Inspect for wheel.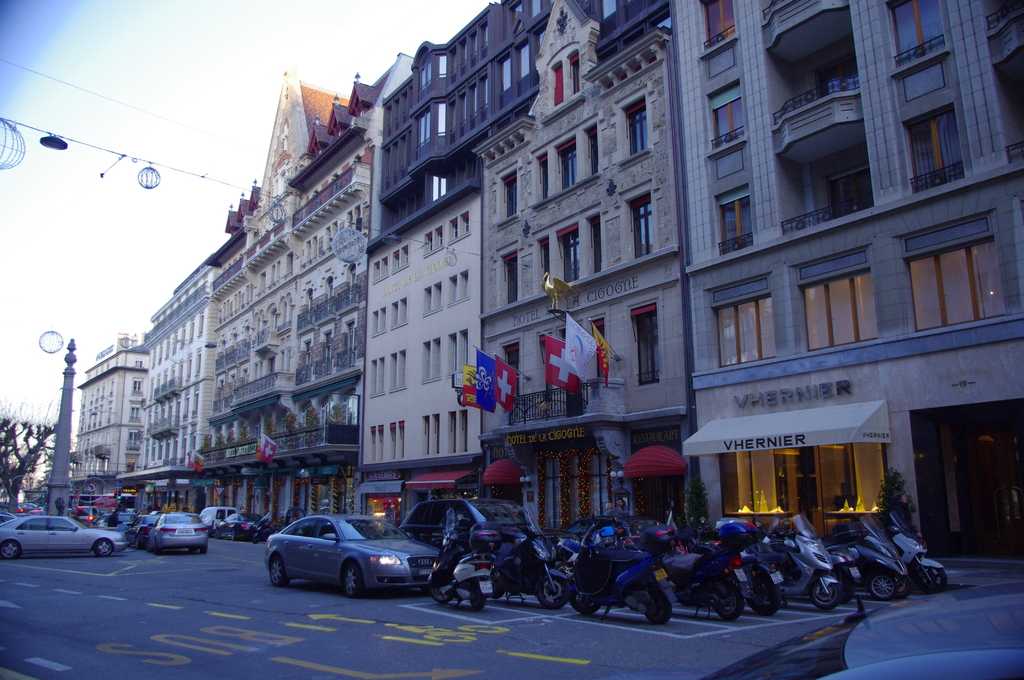
Inspection: rect(866, 572, 897, 599).
